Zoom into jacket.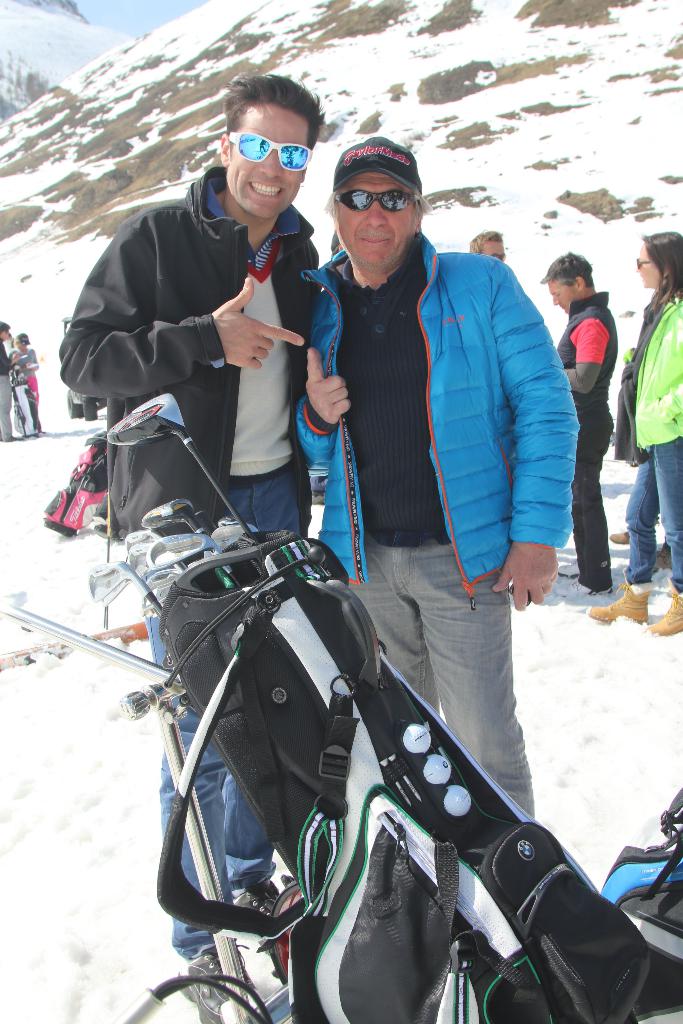
Zoom target: bbox(254, 186, 595, 572).
